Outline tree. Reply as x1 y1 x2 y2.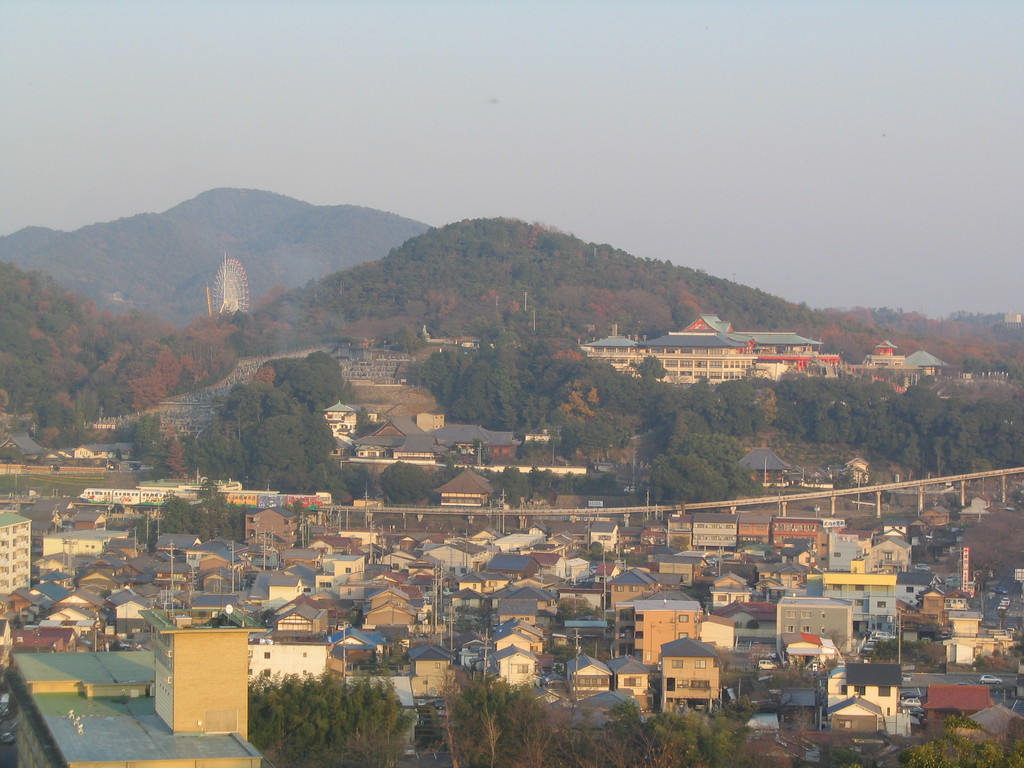
380 457 429 503.
